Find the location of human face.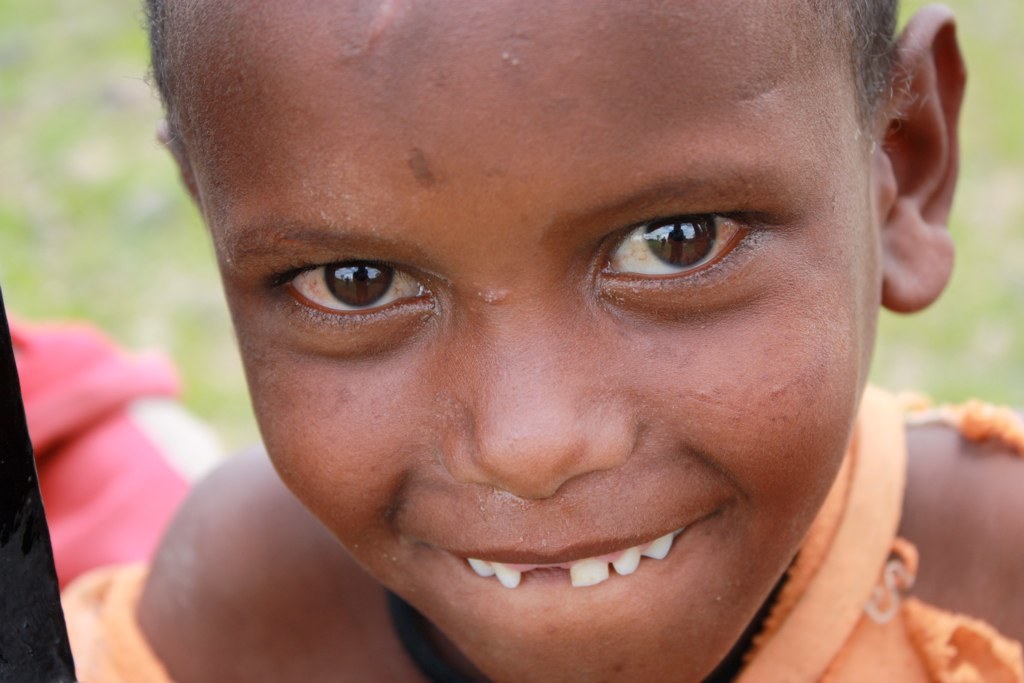
Location: rect(179, 0, 885, 682).
